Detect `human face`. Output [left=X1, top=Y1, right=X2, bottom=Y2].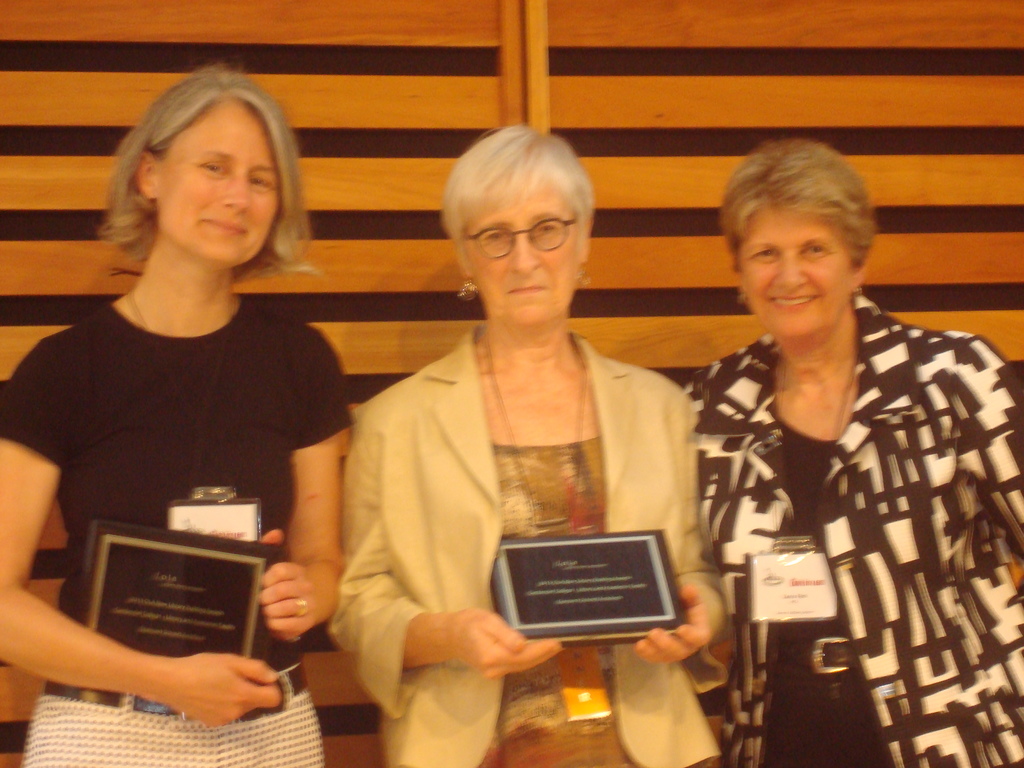
[left=445, top=180, right=586, bottom=328].
